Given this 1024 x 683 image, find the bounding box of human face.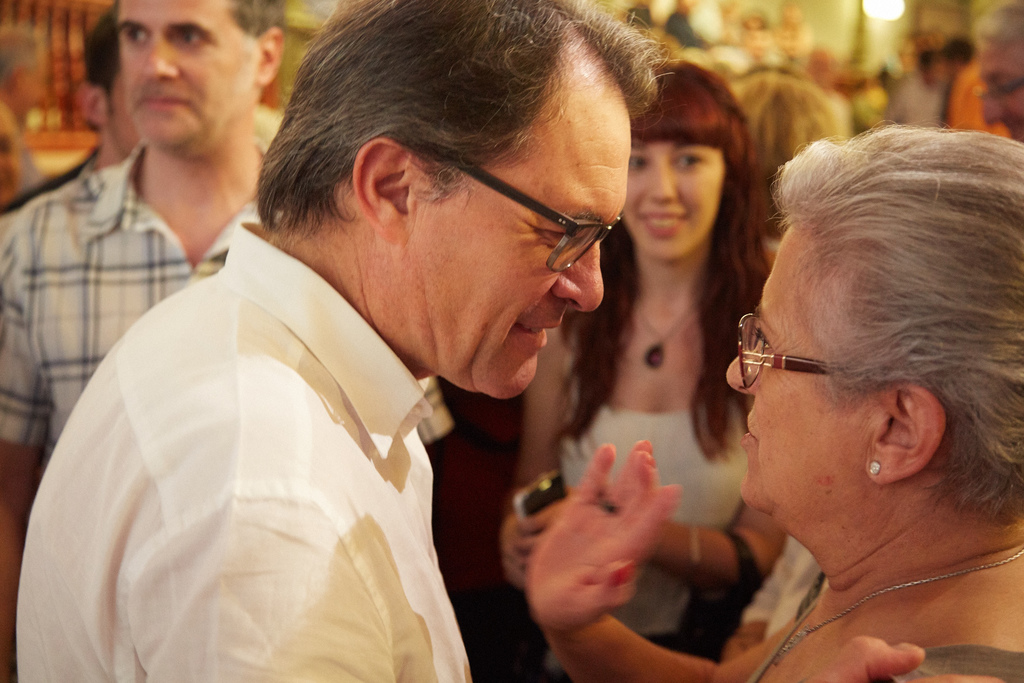
Rect(726, 225, 859, 508).
